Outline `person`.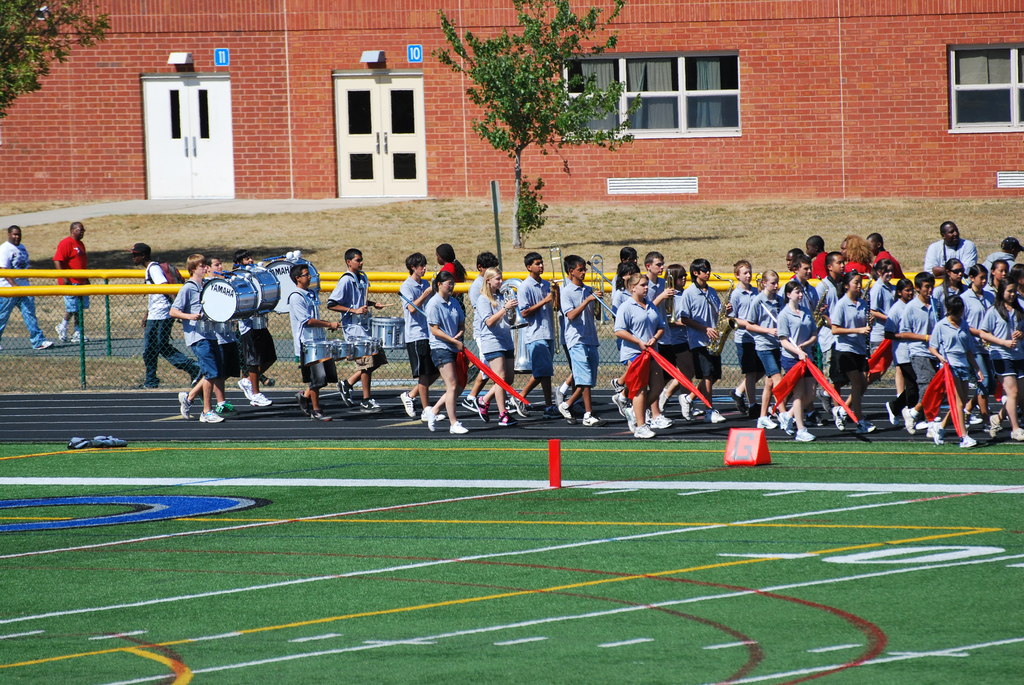
Outline: {"x1": 723, "y1": 258, "x2": 758, "y2": 375}.
